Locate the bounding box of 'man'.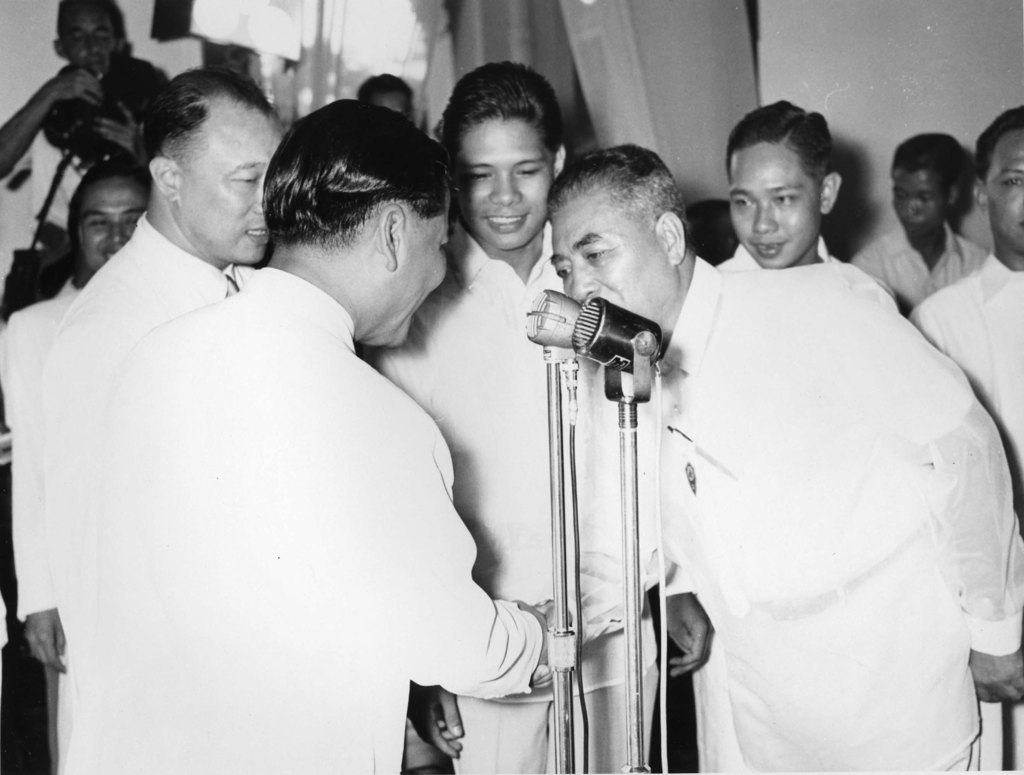
Bounding box: bbox=(540, 142, 1023, 774).
